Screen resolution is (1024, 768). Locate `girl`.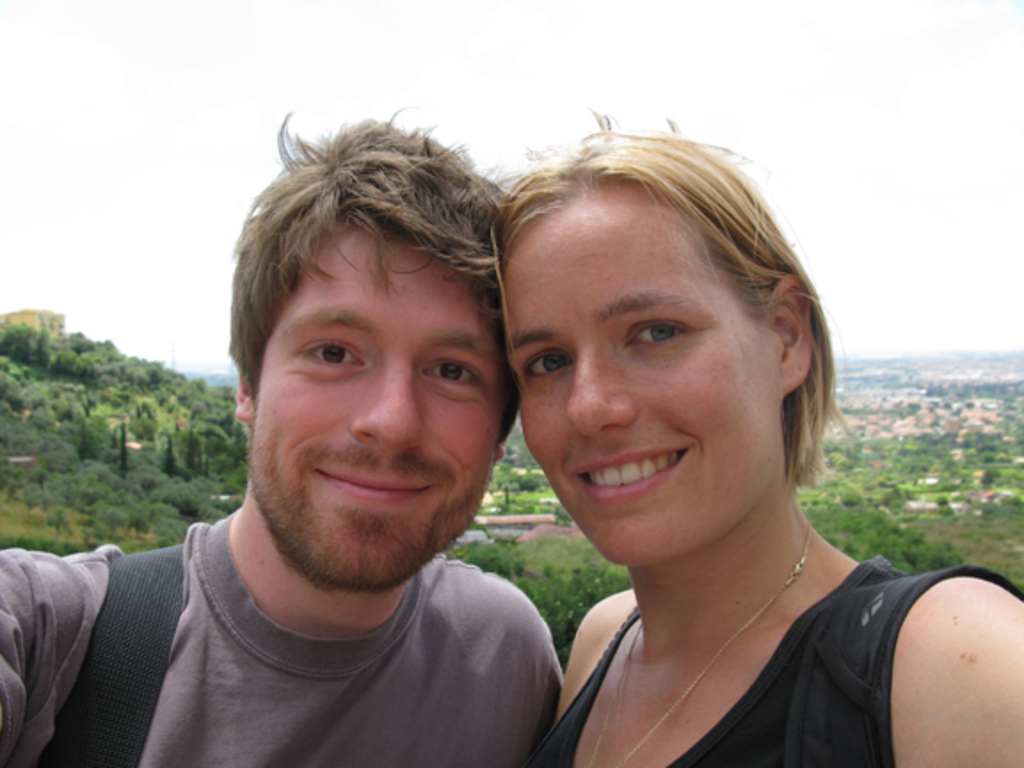
<box>487,92,1022,766</box>.
